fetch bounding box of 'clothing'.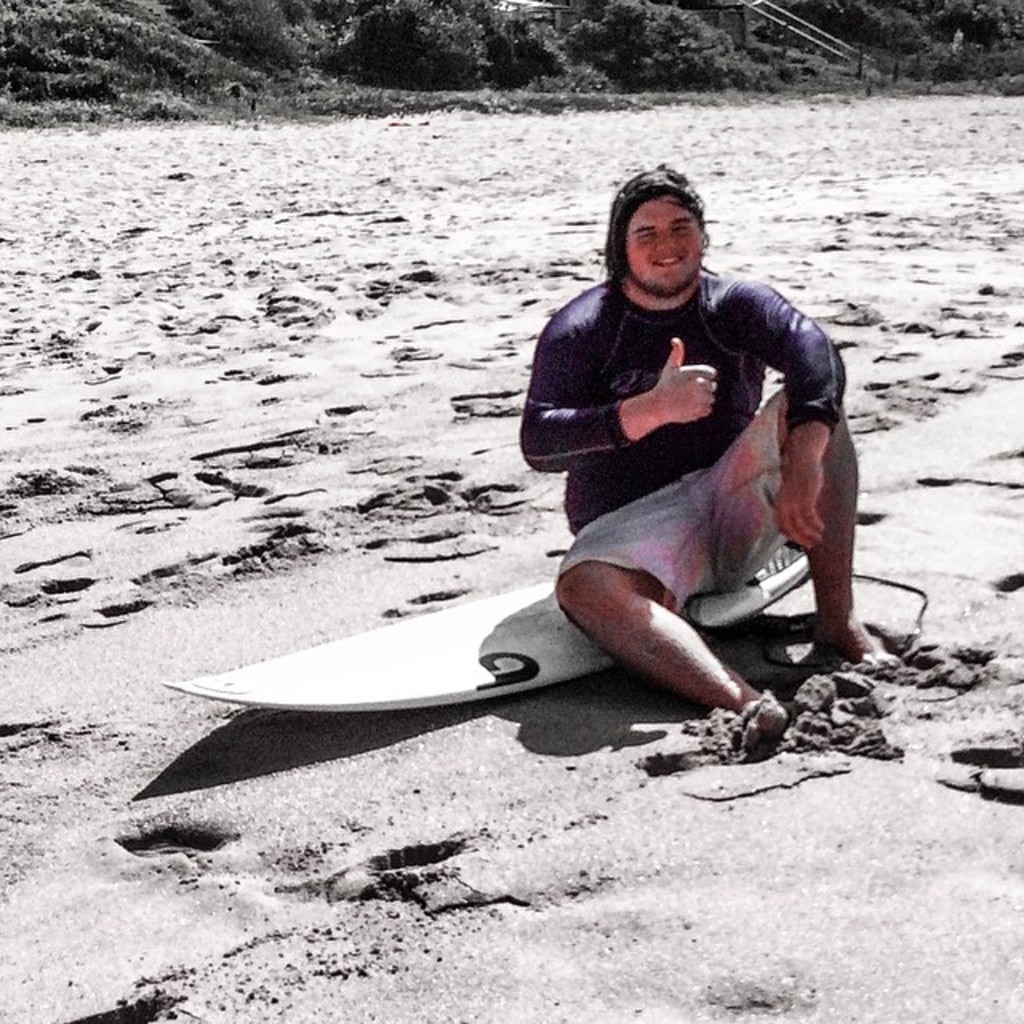
Bbox: bbox=[528, 230, 846, 675].
